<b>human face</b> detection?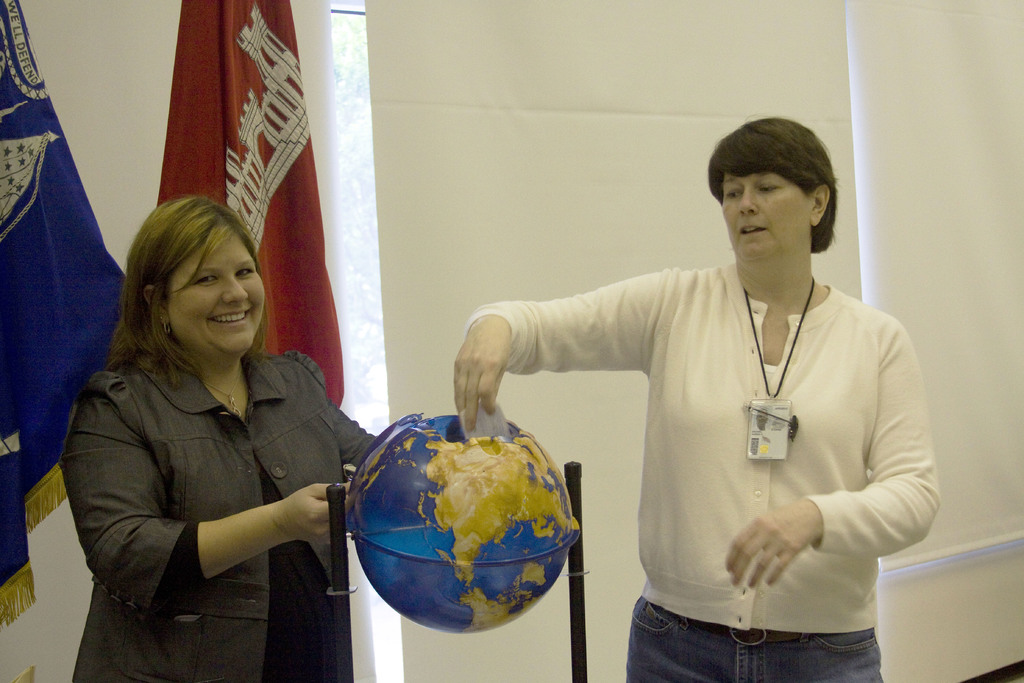
{"x1": 719, "y1": 177, "x2": 806, "y2": 260}
